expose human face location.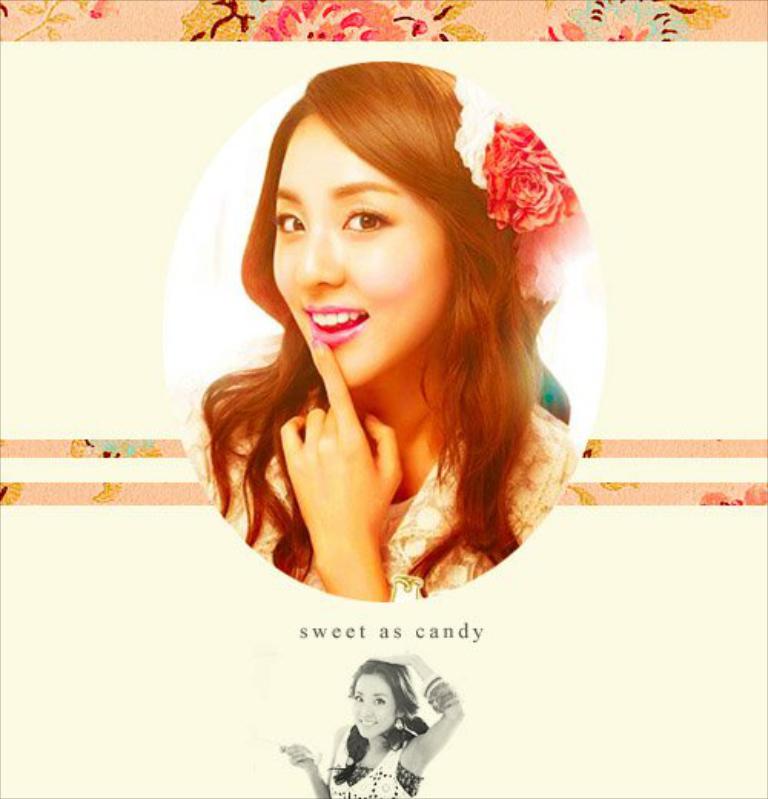
Exposed at {"x1": 273, "y1": 115, "x2": 455, "y2": 387}.
